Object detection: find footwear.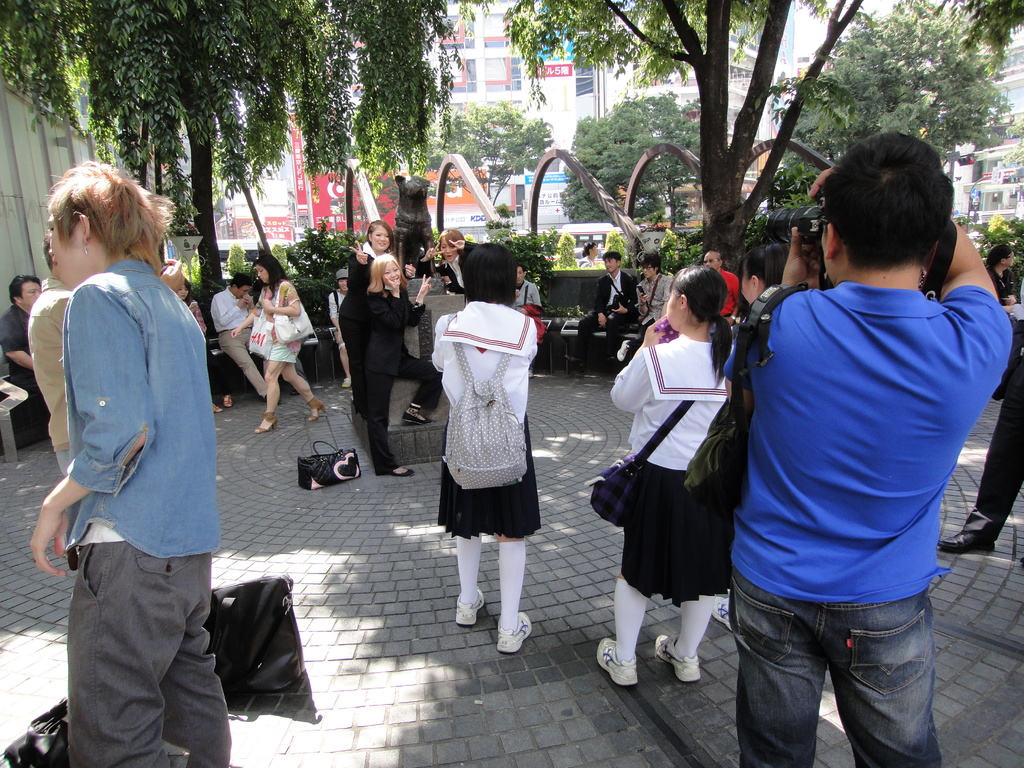
[x1=403, y1=409, x2=436, y2=428].
